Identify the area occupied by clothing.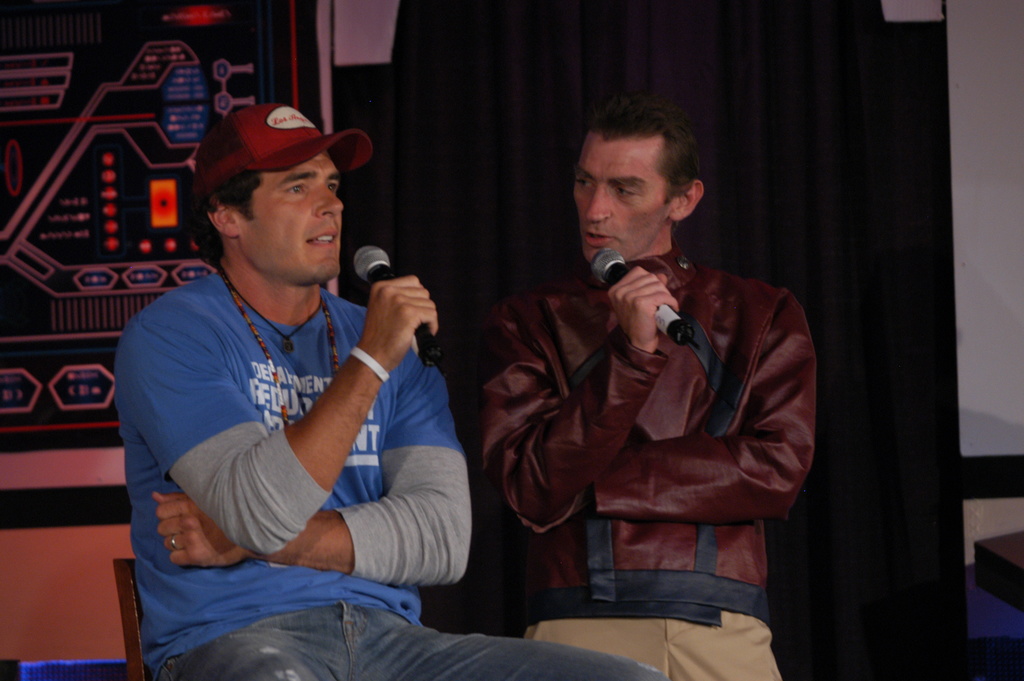
Area: l=115, t=272, r=671, b=680.
